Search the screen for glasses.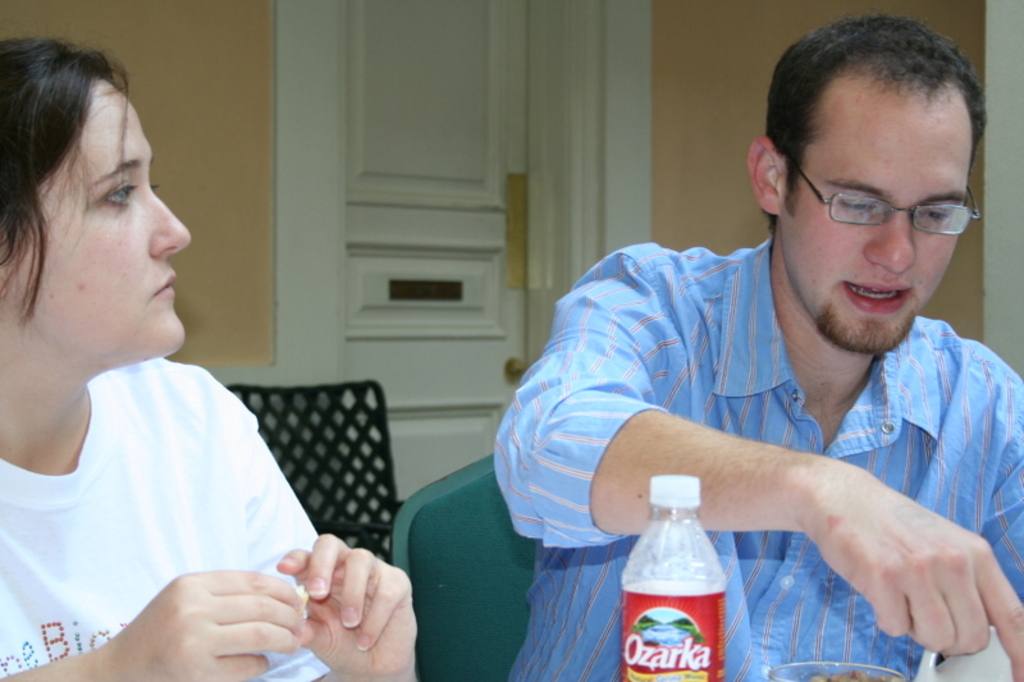
Found at [787, 165, 978, 234].
